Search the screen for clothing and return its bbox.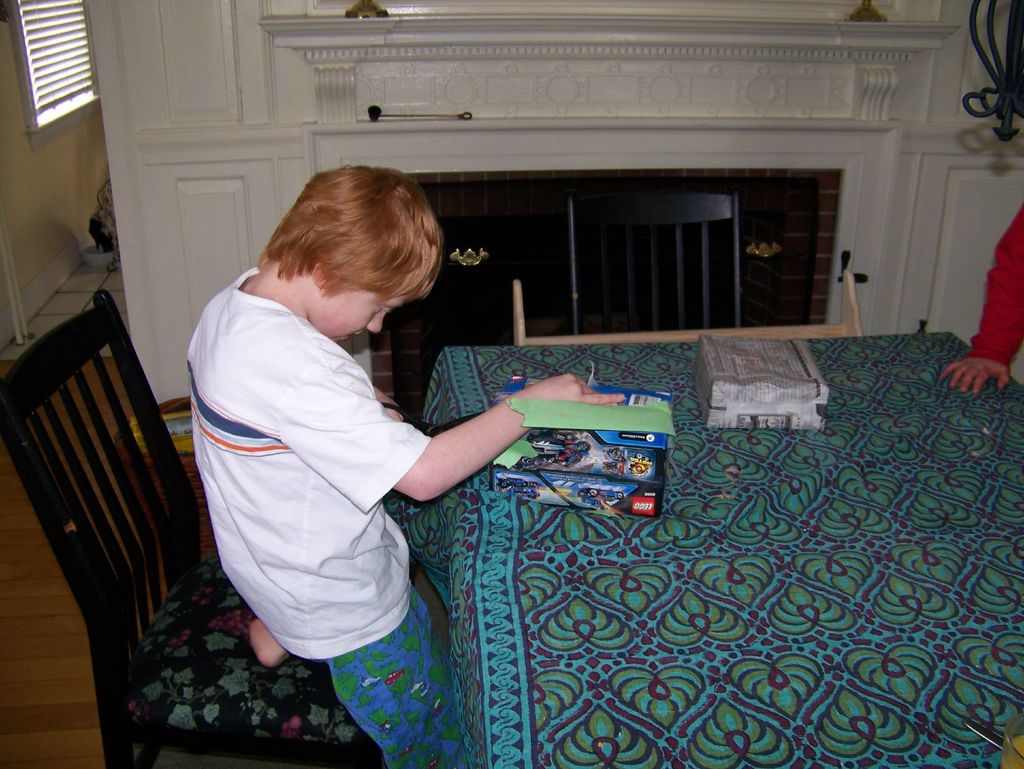
Found: x1=969, y1=207, x2=1023, y2=362.
